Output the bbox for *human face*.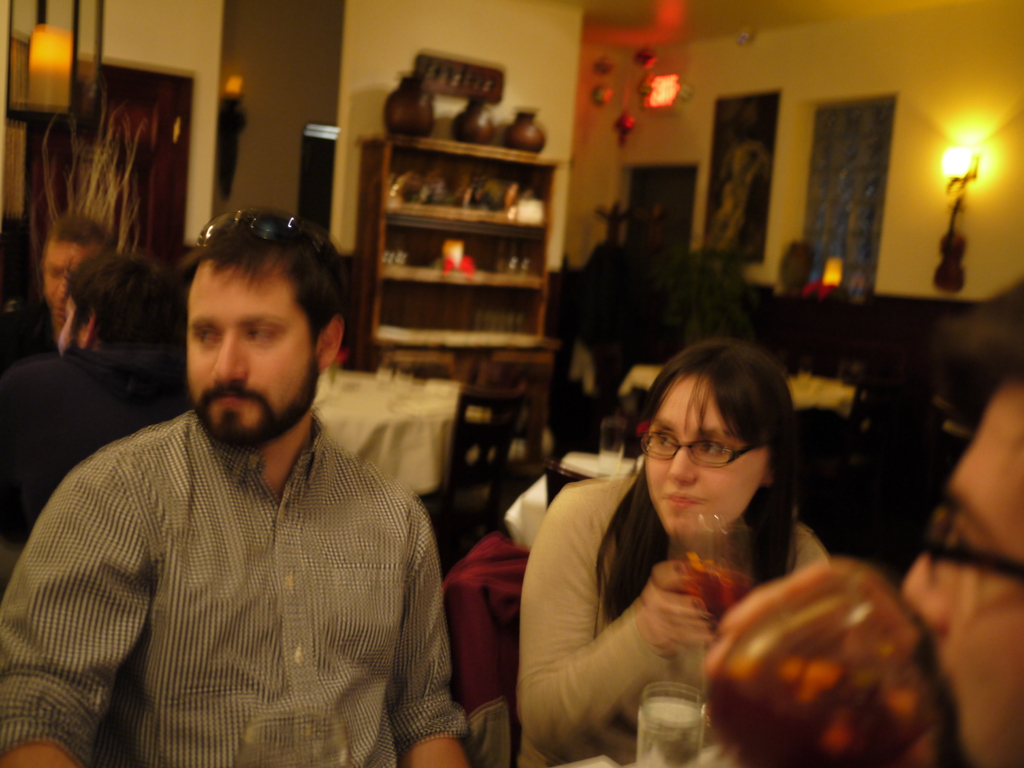
[left=189, top=270, right=318, bottom=441].
